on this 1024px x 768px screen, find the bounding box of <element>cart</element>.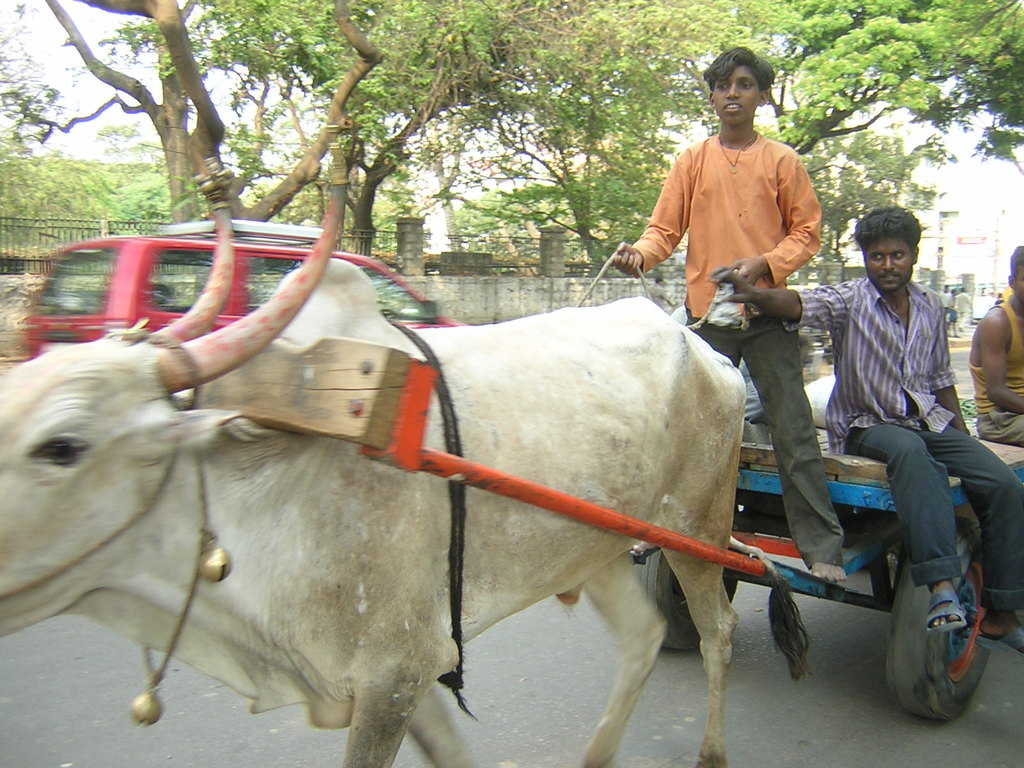
Bounding box: 166 336 1023 722.
